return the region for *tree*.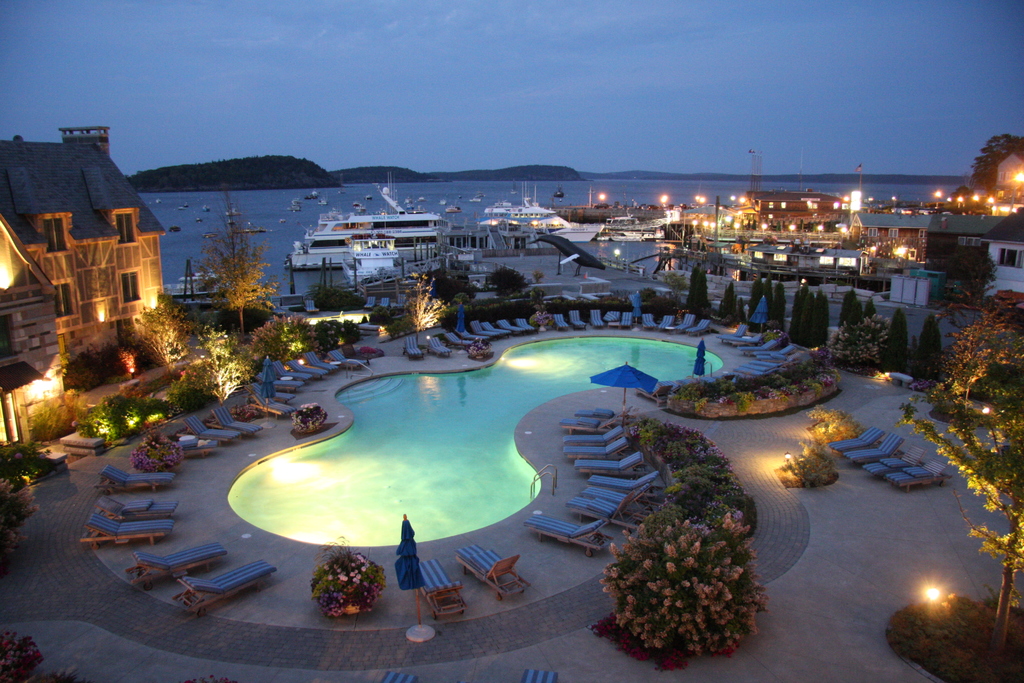
[left=920, top=320, right=948, bottom=373].
